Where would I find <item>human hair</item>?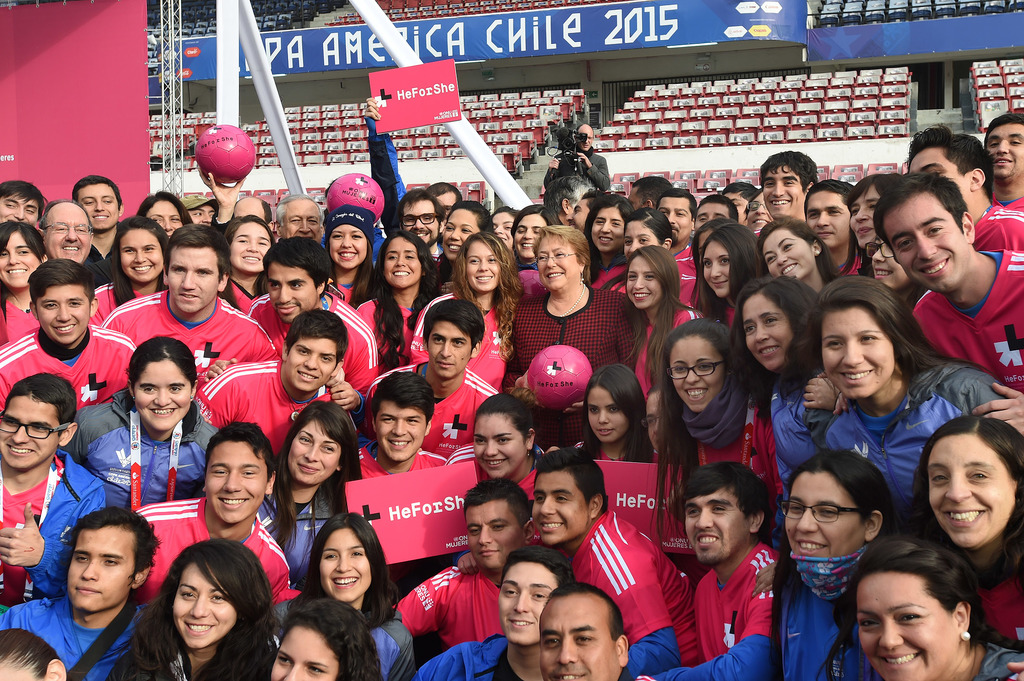
At rect(903, 125, 995, 204).
